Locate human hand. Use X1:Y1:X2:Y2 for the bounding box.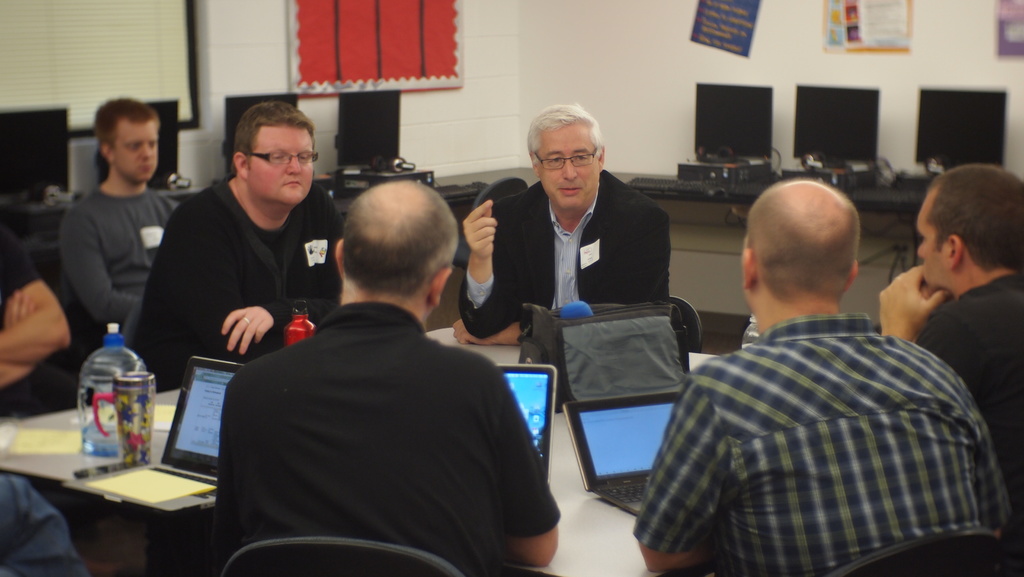
451:317:509:346.
